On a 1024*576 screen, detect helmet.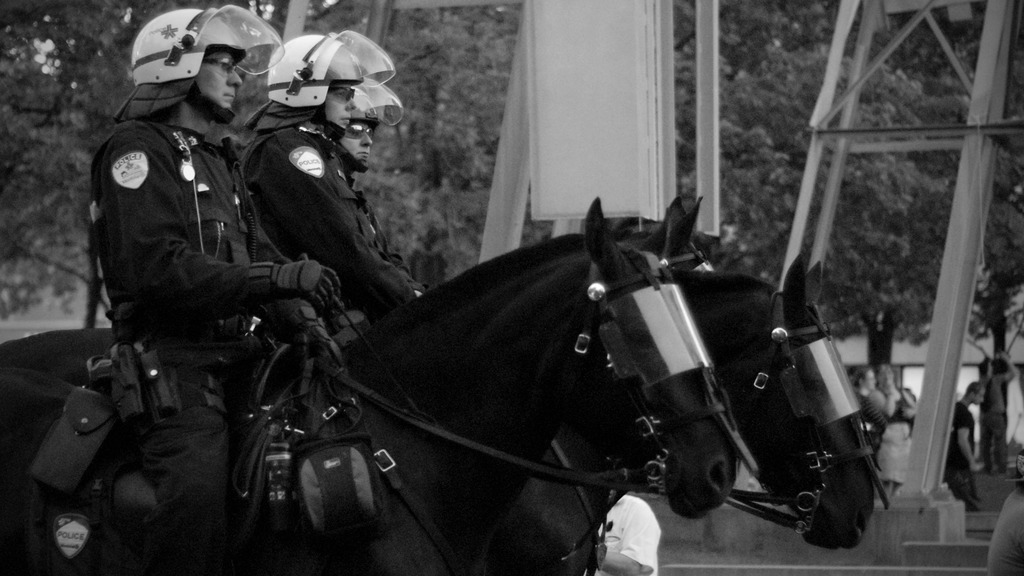
crop(266, 22, 392, 136).
